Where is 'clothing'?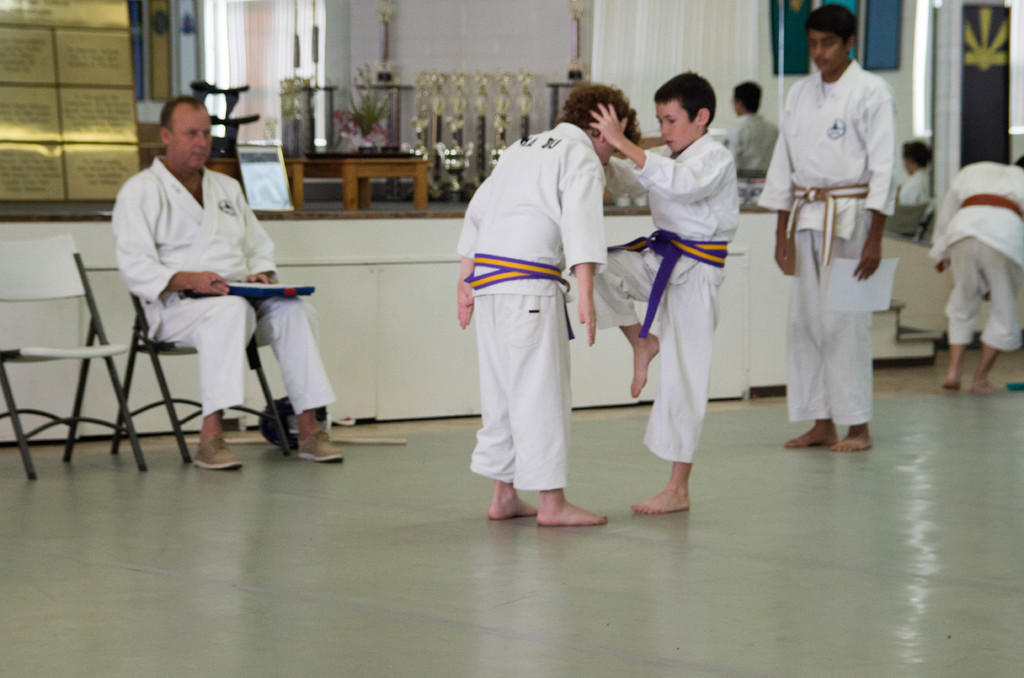
rect(893, 166, 932, 221).
